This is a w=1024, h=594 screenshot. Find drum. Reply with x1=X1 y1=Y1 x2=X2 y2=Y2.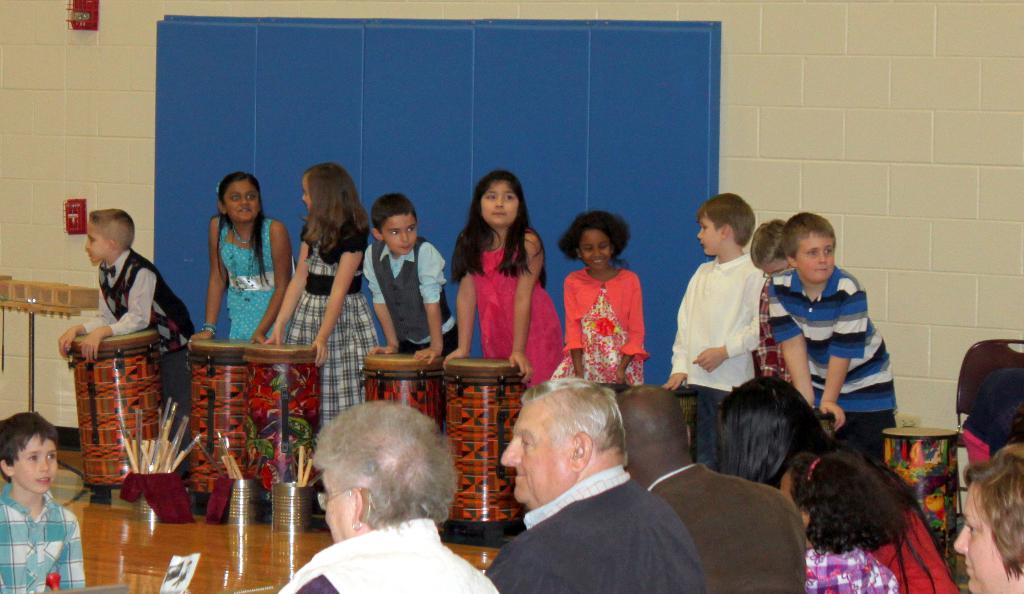
x1=184 y1=338 x2=243 y2=495.
